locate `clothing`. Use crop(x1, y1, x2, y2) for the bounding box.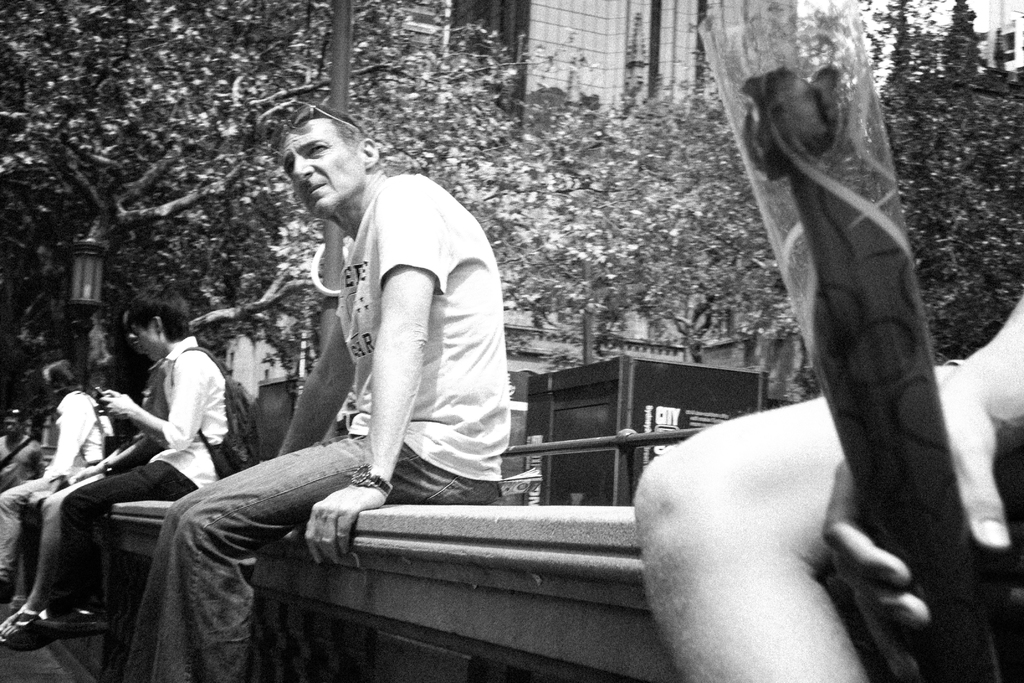
crop(343, 174, 503, 477).
